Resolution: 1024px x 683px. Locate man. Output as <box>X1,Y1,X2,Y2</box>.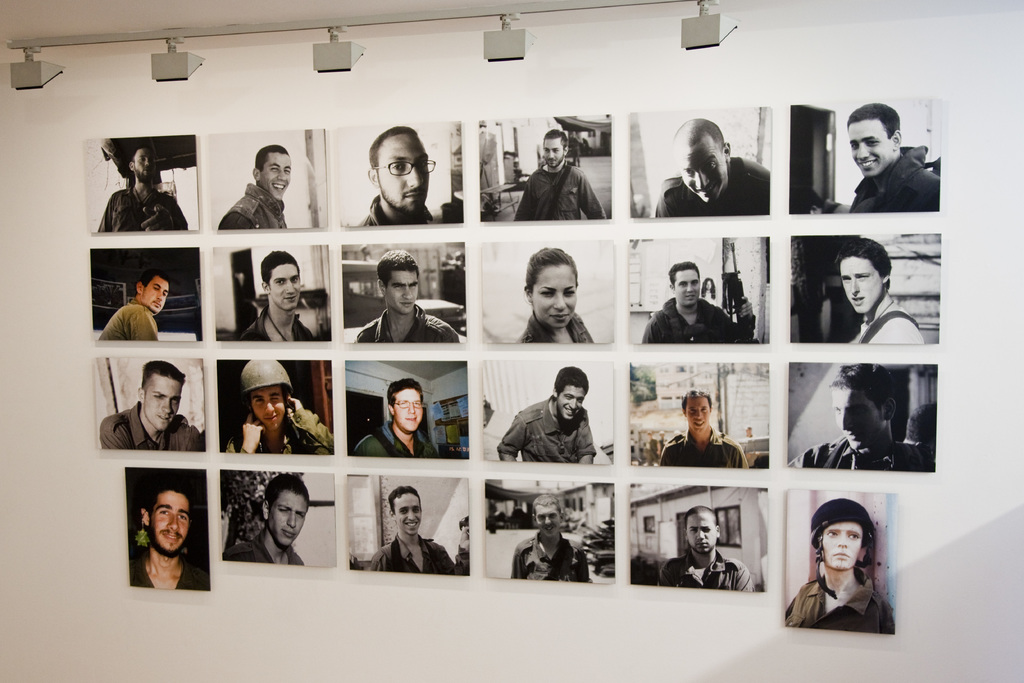
<box>219,142,295,229</box>.
